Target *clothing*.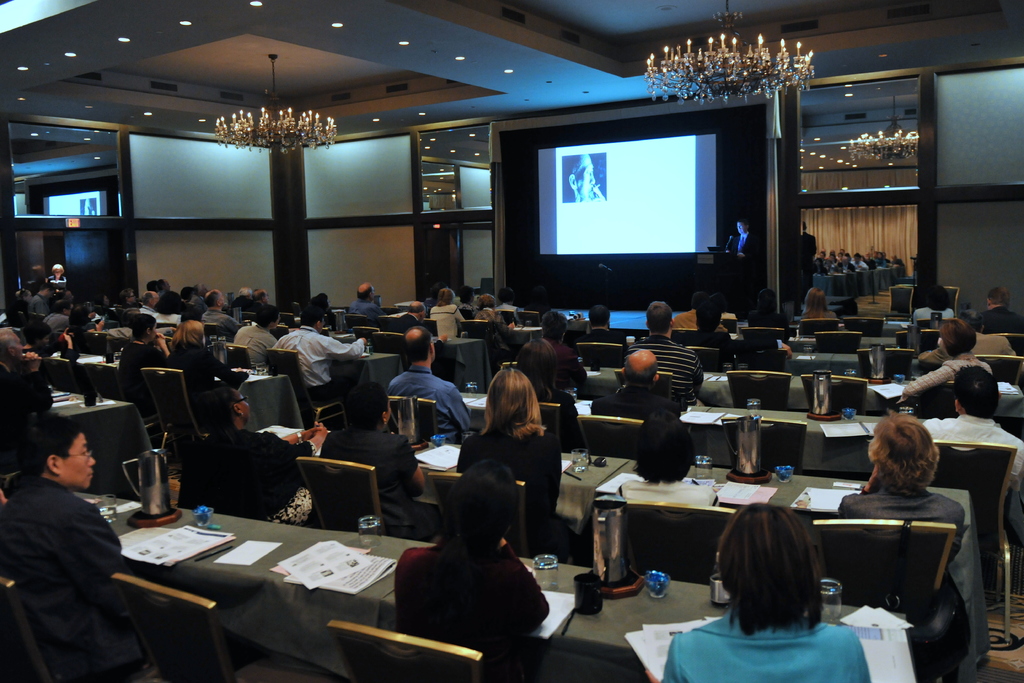
Target region: x1=576, y1=329, x2=626, y2=368.
